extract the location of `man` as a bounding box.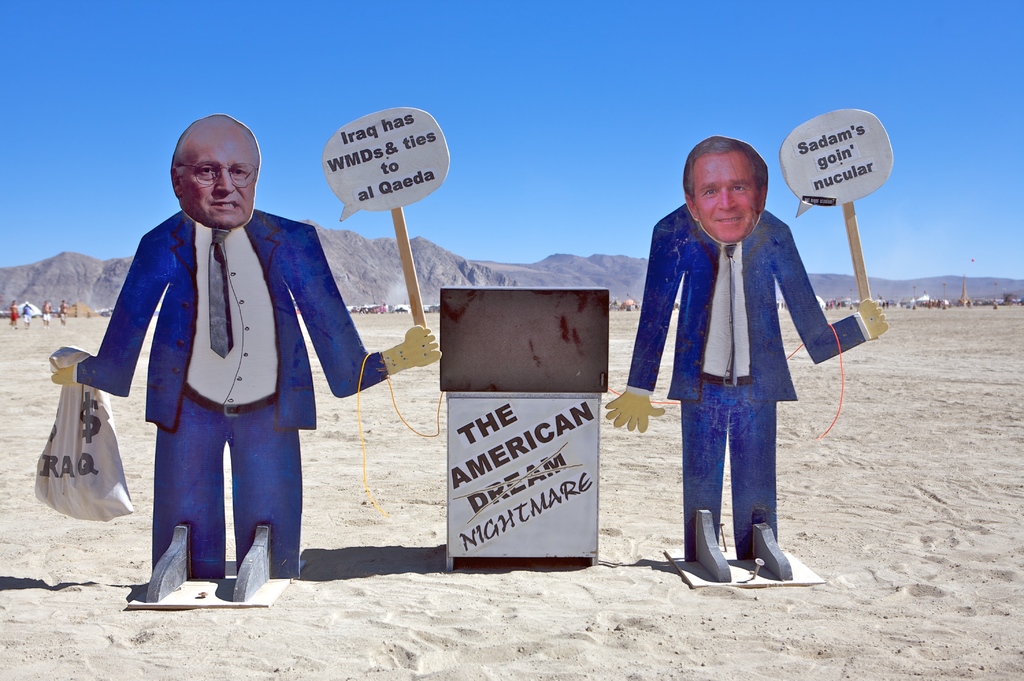
{"left": 604, "top": 133, "right": 890, "bottom": 582}.
